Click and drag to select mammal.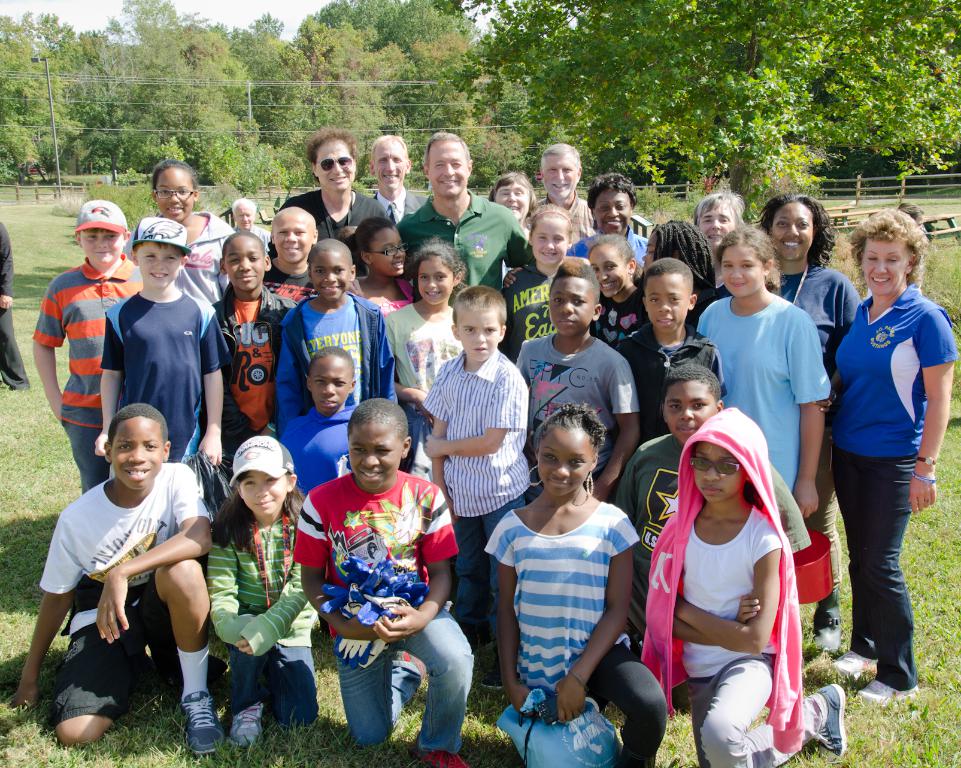
Selection: 281 344 356 495.
